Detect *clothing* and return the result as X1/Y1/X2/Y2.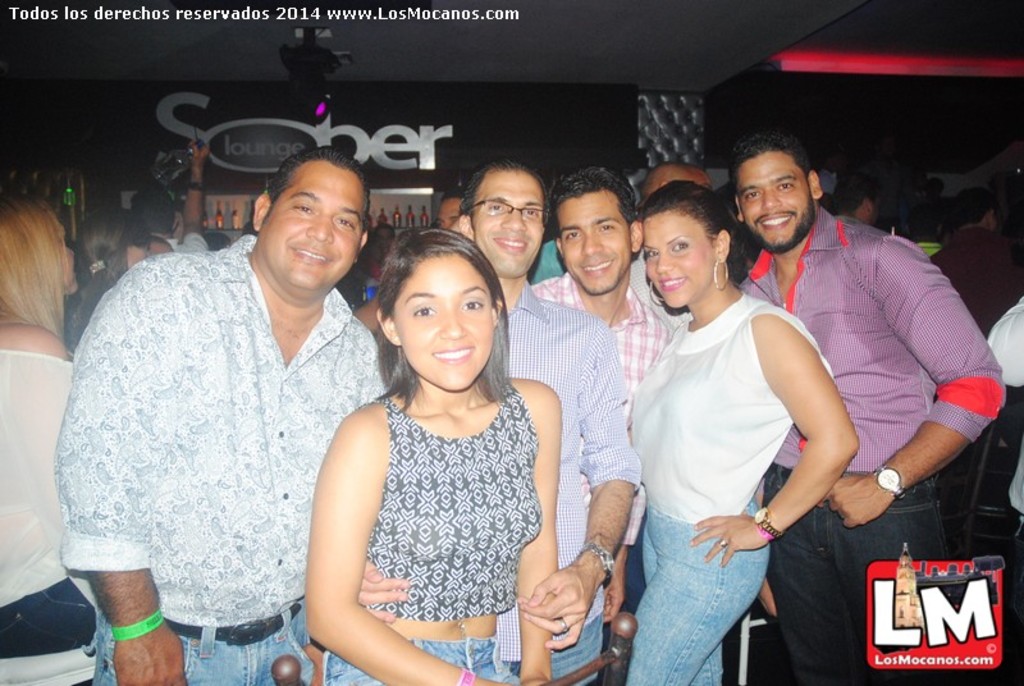
51/206/385/660.
